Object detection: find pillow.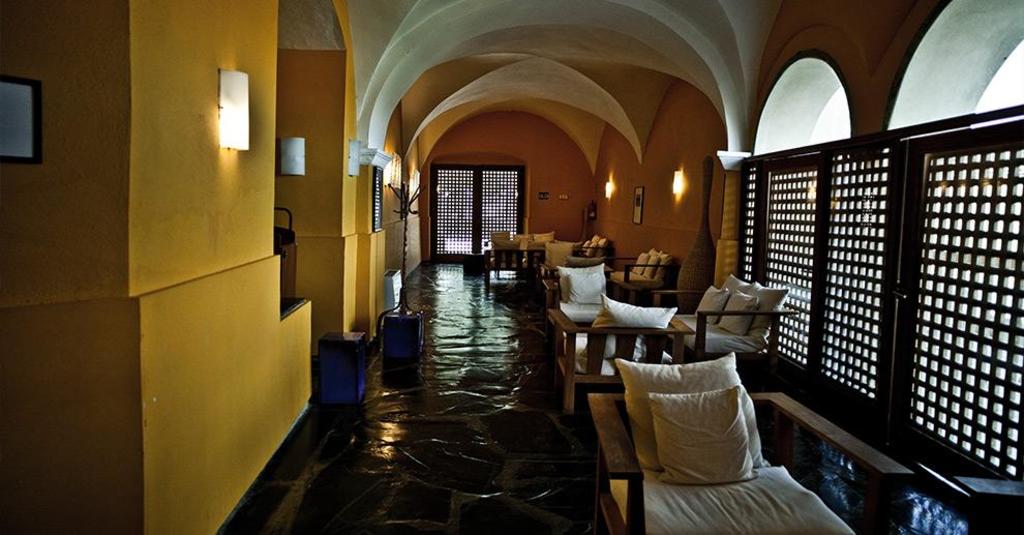
box=[595, 238, 606, 249].
